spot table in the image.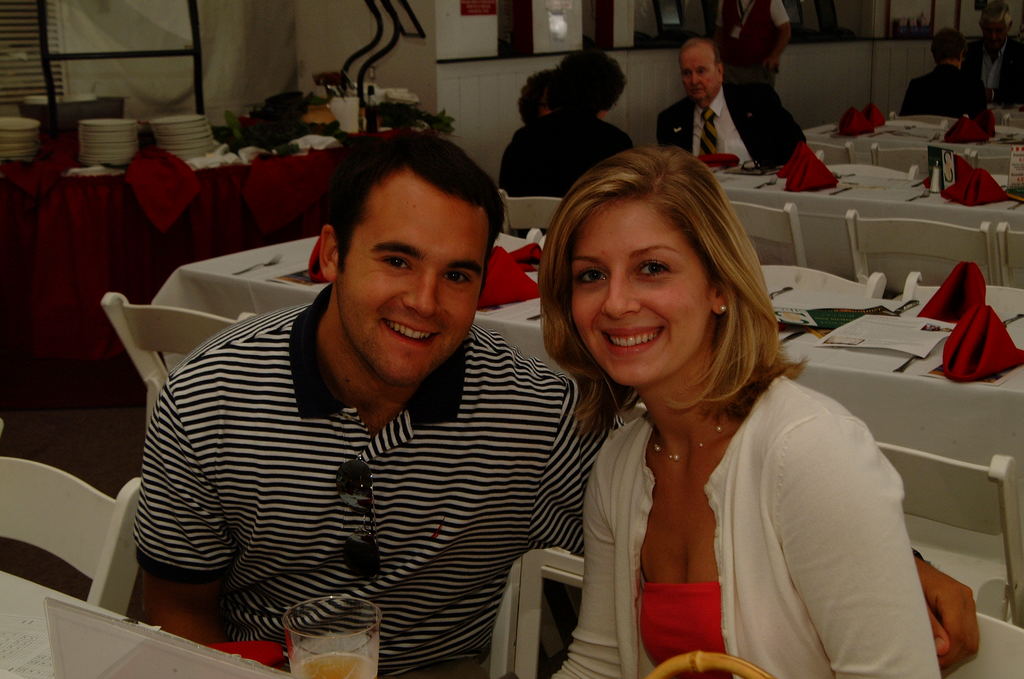
table found at Rect(800, 114, 1023, 166).
